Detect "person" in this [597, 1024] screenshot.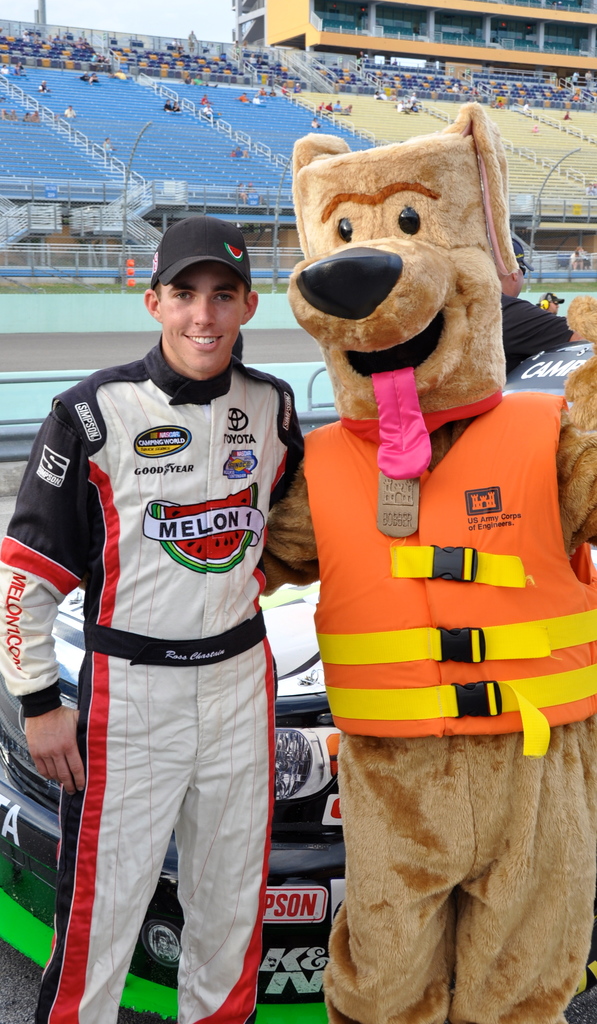
Detection: 567 86 581 100.
